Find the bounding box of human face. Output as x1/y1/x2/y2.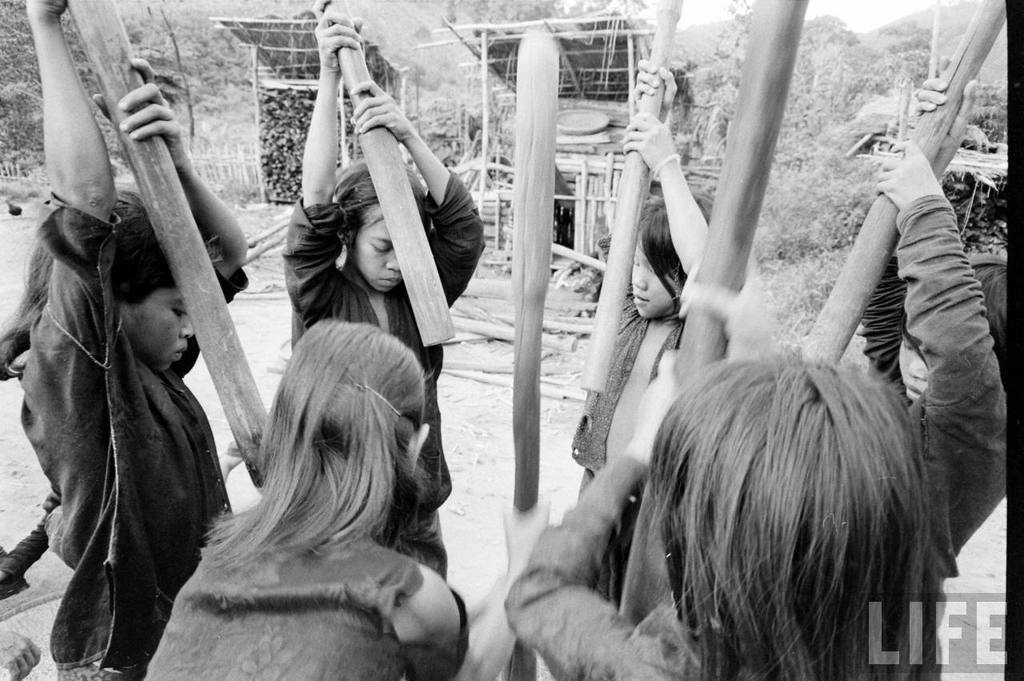
357/206/409/292.
